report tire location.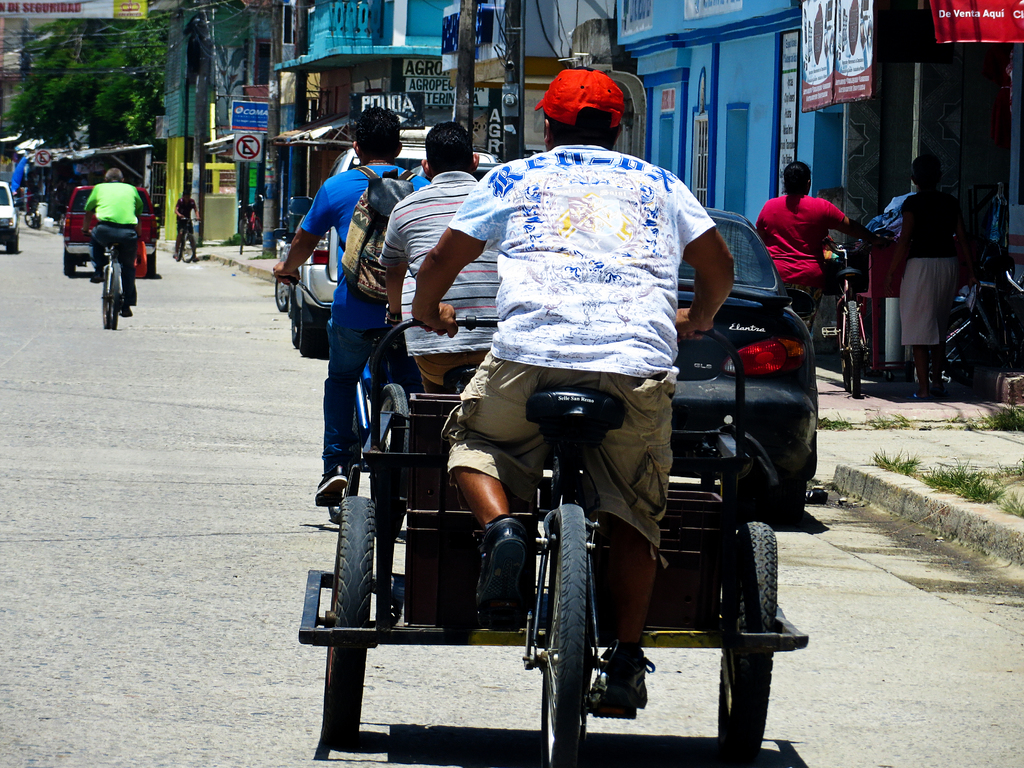
Report: [x1=297, y1=308, x2=324, y2=356].
